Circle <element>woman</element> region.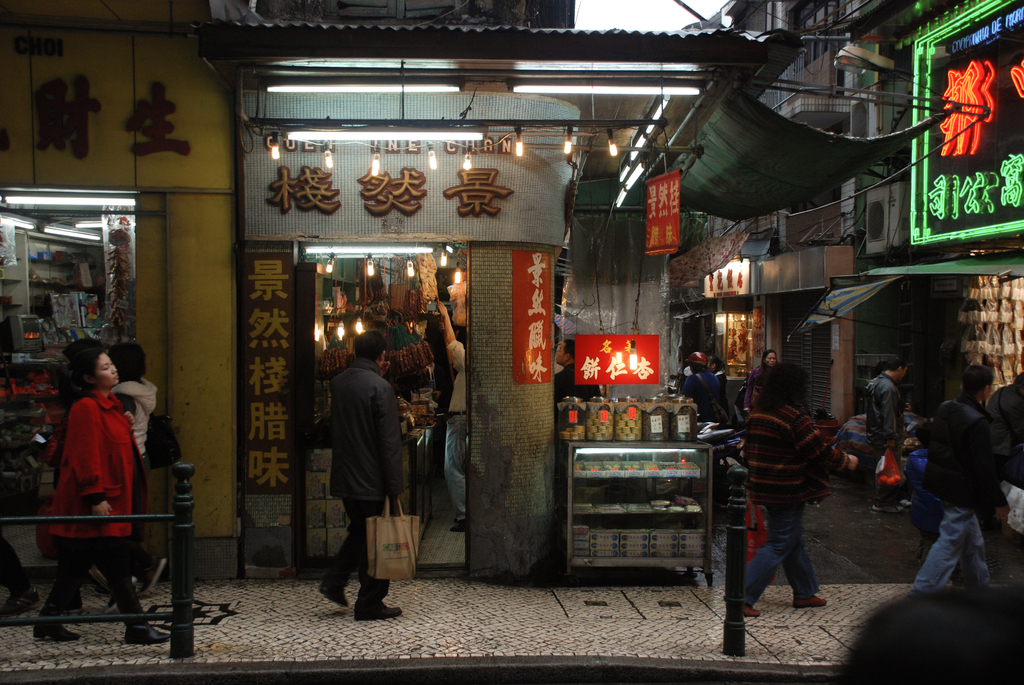
Region: {"x1": 742, "y1": 361, "x2": 859, "y2": 617}.
